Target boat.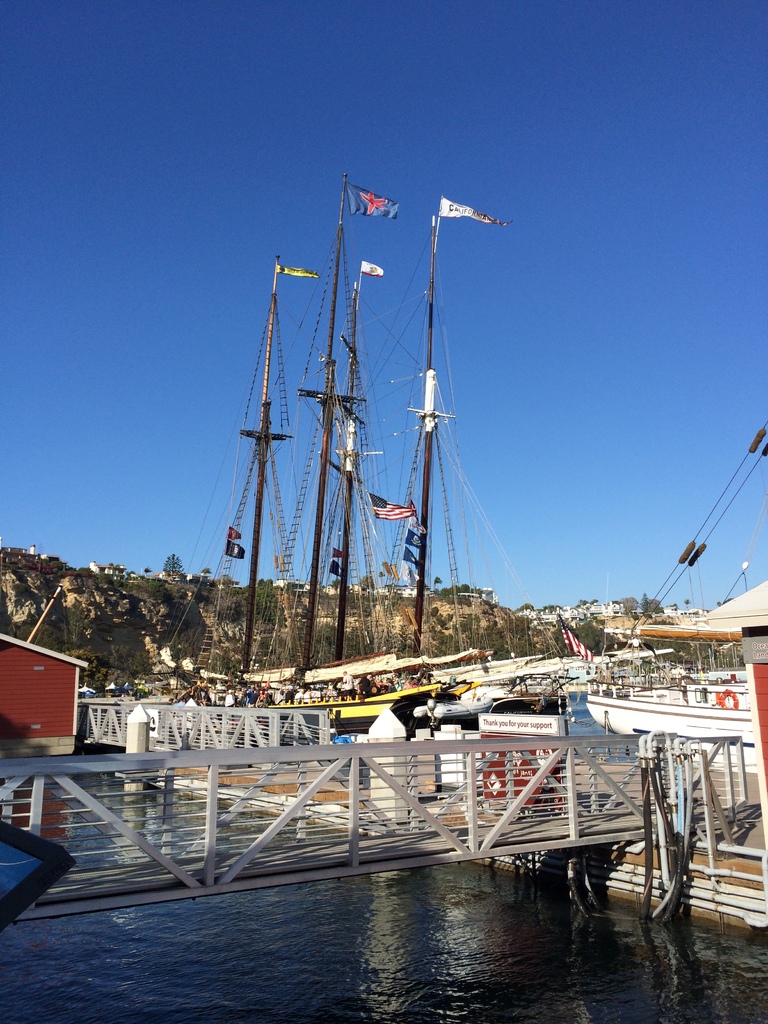
Target region: box(579, 418, 767, 780).
